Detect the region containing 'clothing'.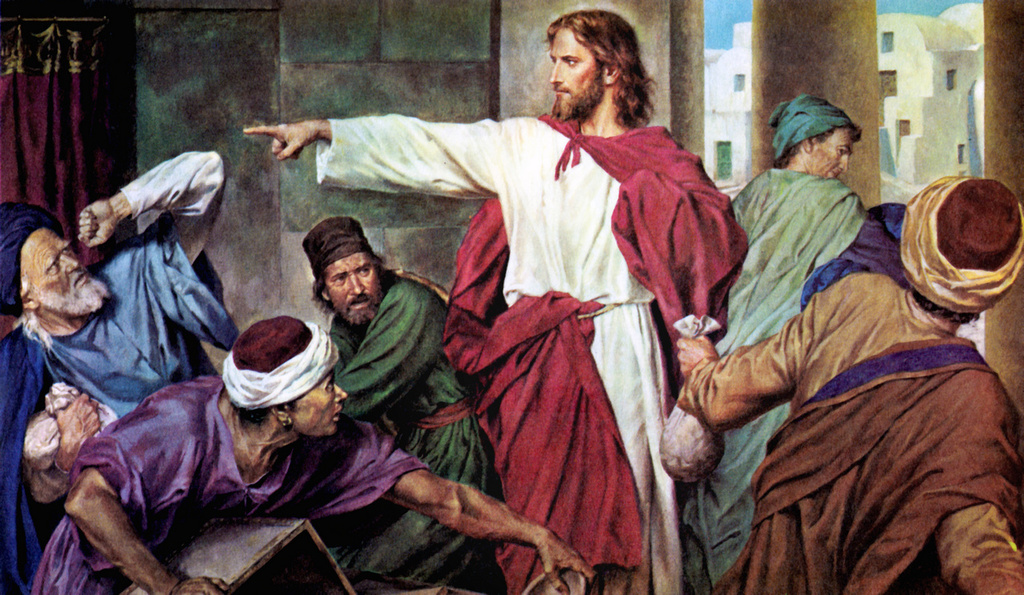
[681,274,1023,594].
